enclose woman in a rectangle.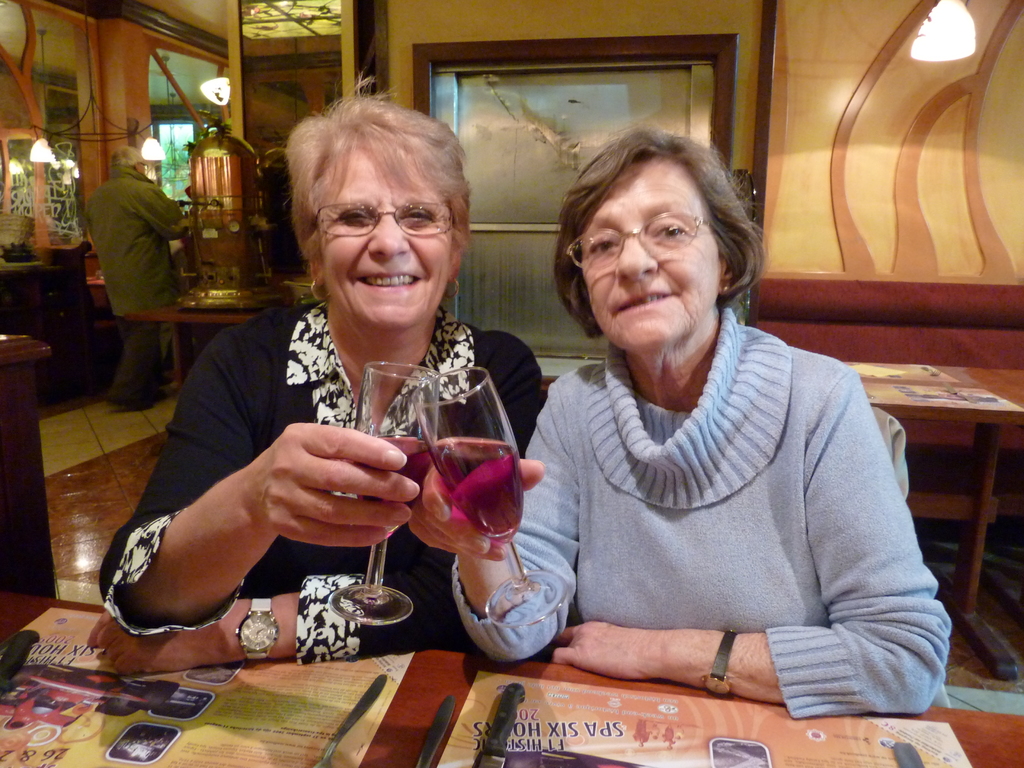
rect(90, 77, 550, 678).
